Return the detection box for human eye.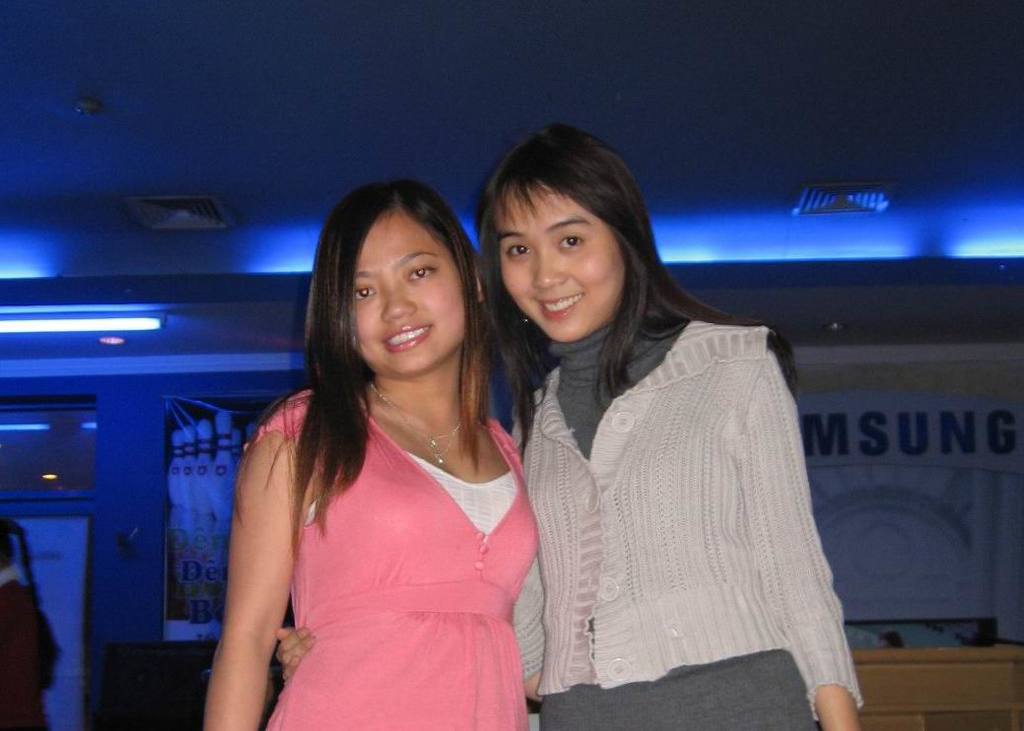
left=406, top=260, right=440, bottom=281.
